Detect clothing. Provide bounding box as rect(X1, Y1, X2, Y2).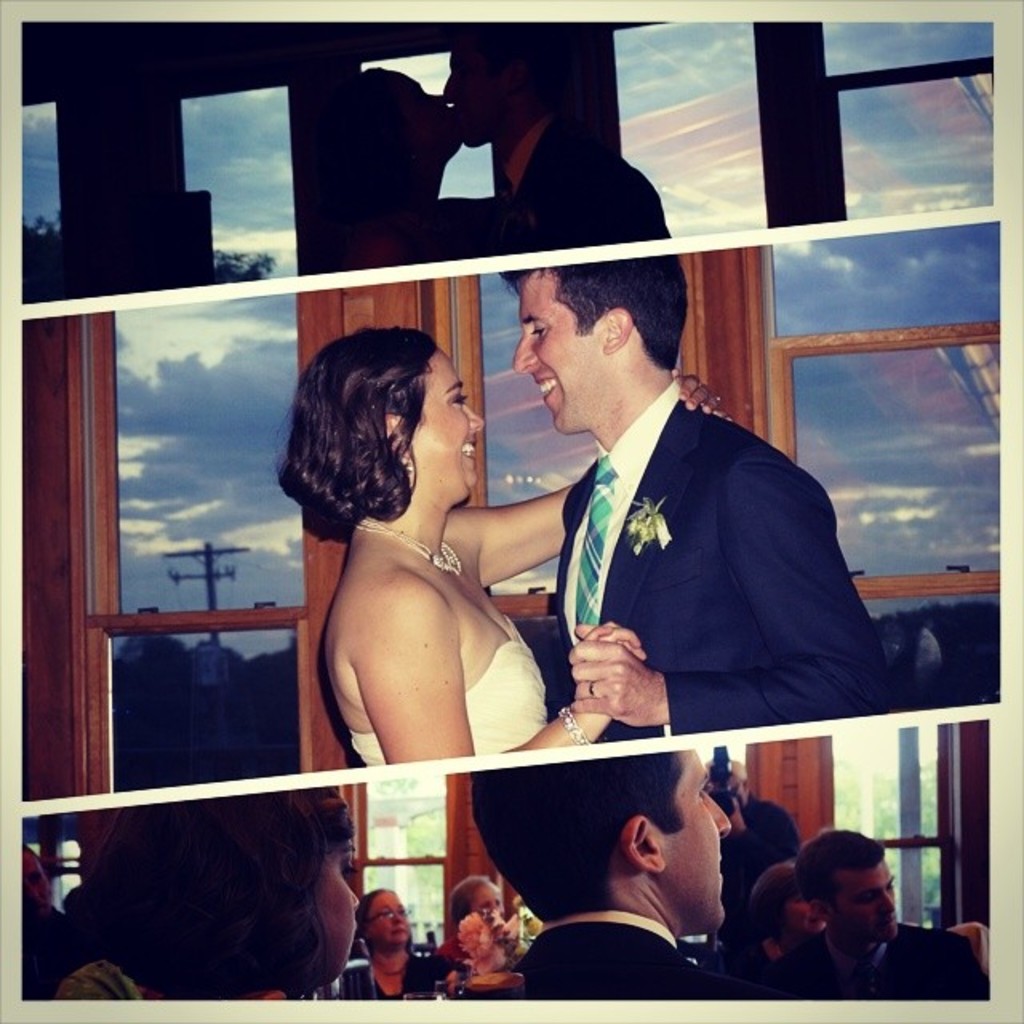
rect(773, 915, 989, 997).
